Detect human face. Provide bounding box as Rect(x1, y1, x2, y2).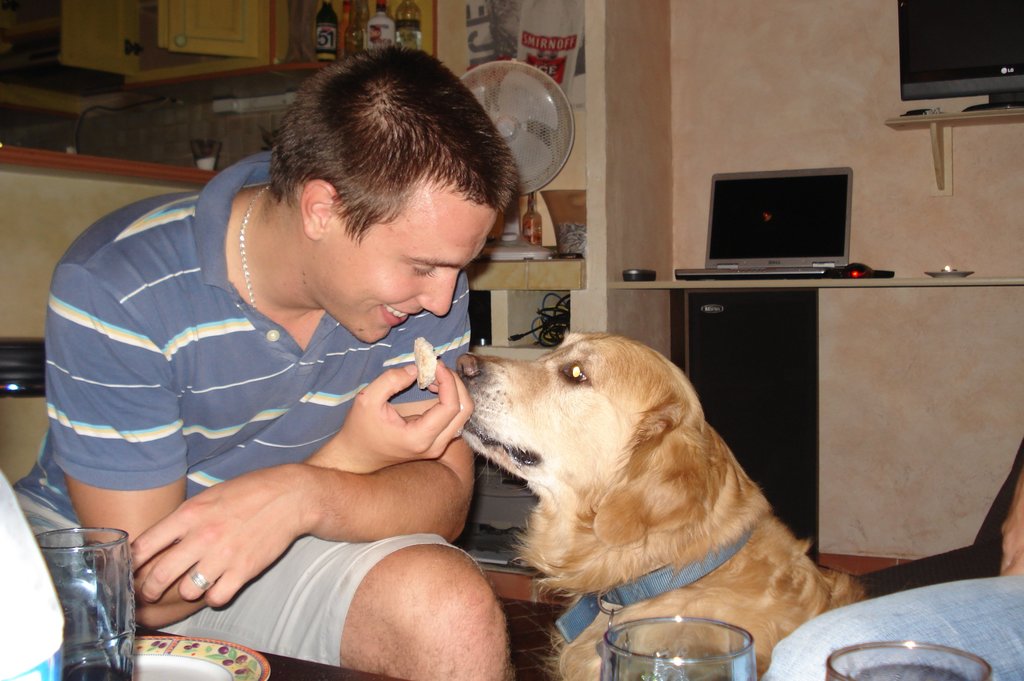
Rect(335, 193, 494, 346).
